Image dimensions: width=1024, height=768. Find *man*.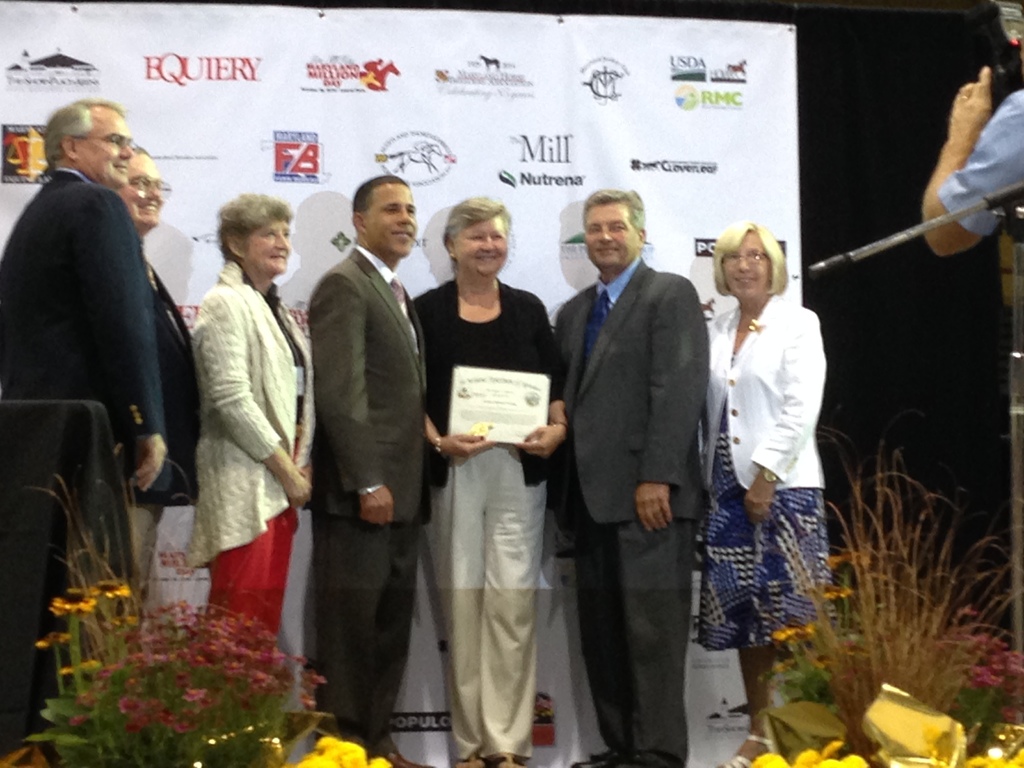
281/165/438/746.
